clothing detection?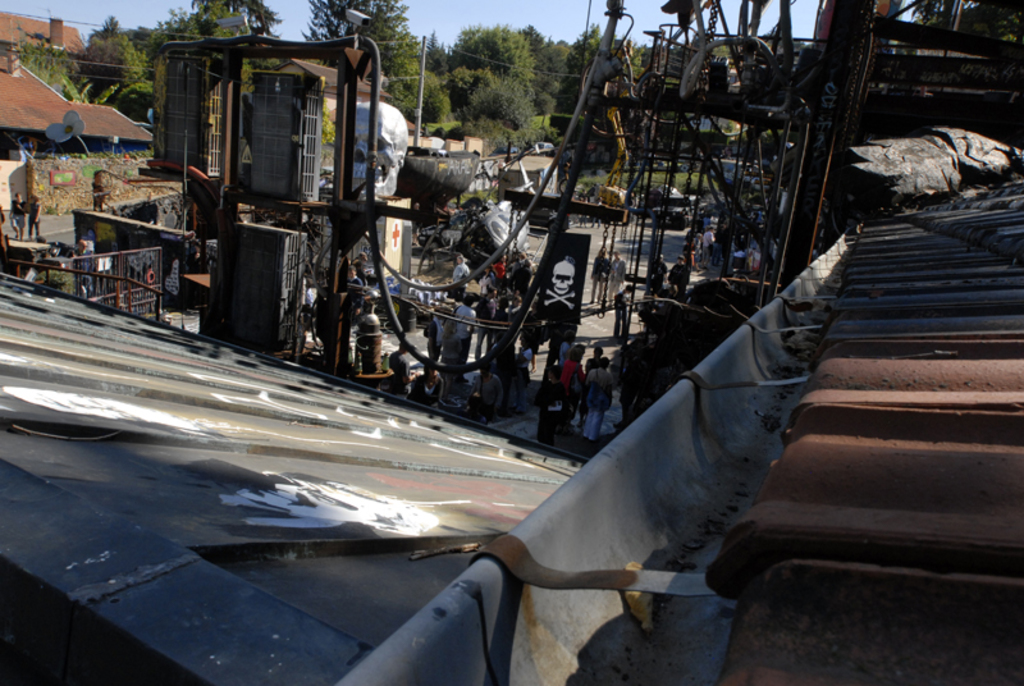
[614,292,627,337]
